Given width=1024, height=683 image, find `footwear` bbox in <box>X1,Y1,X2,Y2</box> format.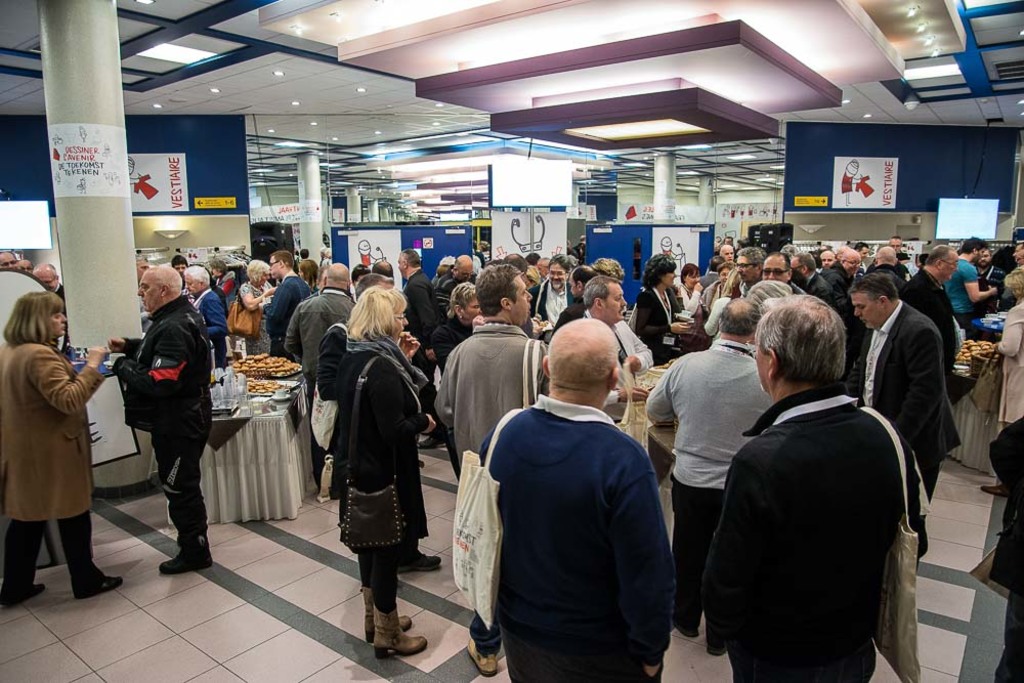
<box>417,432,446,446</box>.
